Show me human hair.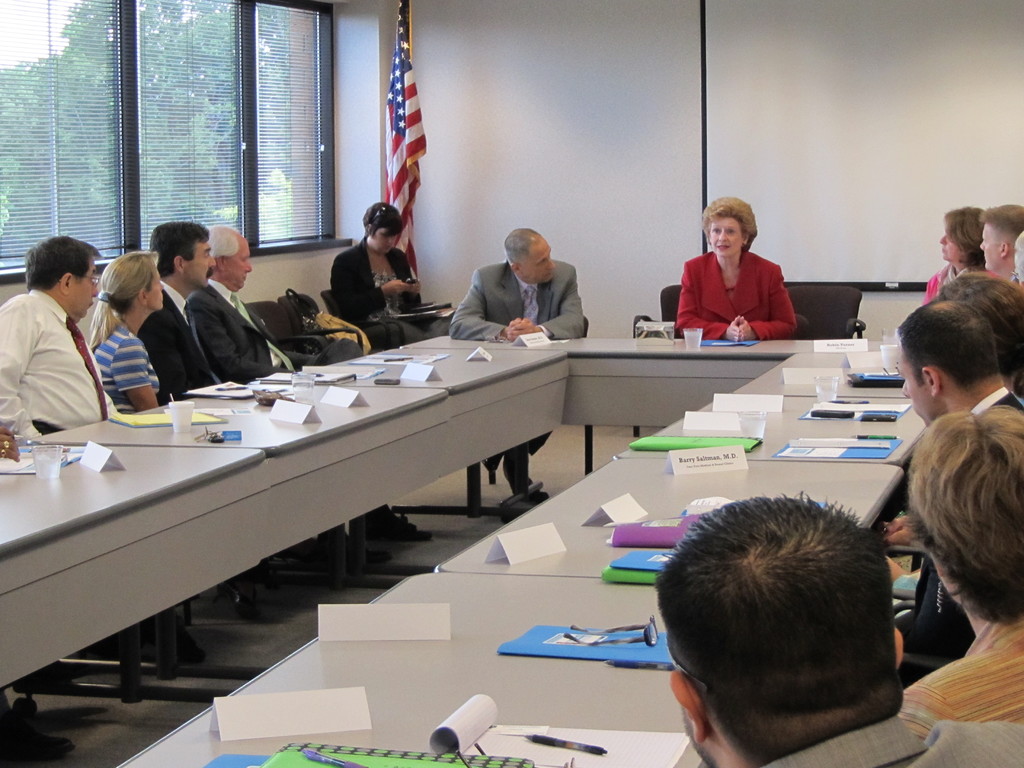
human hair is here: [148, 225, 207, 281].
